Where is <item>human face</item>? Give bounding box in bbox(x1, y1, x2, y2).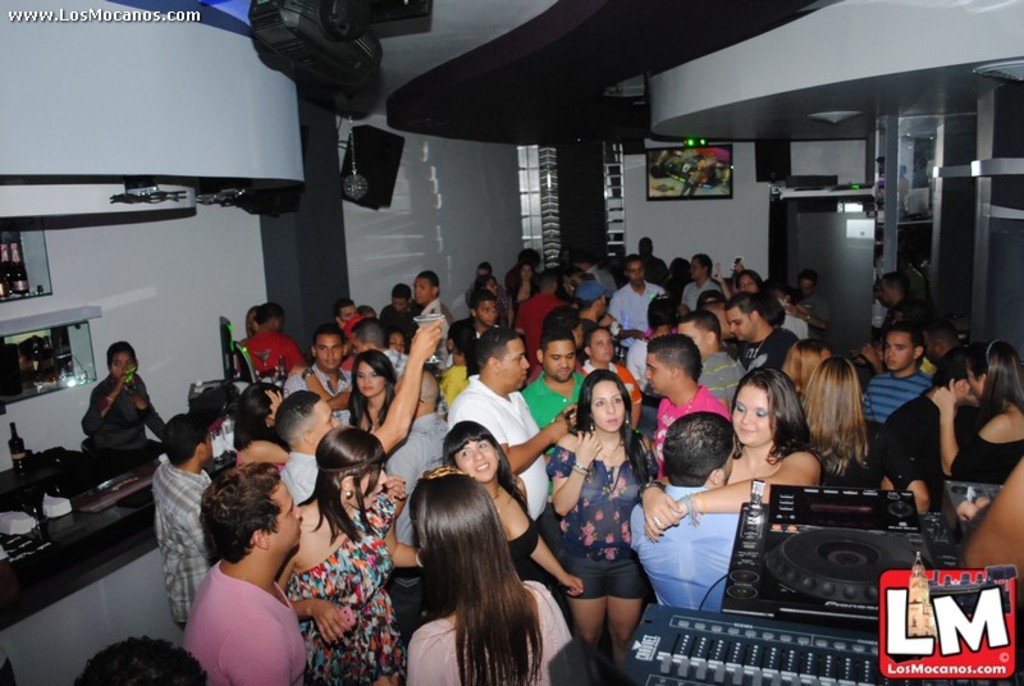
bbox(737, 380, 773, 440).
